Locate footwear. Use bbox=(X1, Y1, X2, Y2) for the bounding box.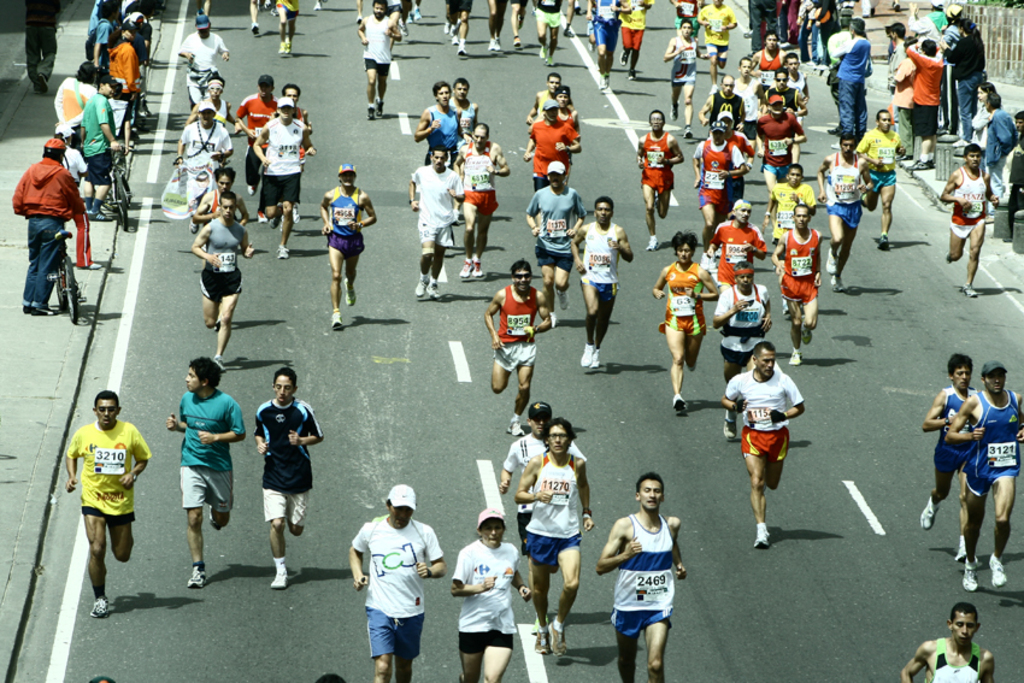
bbox=(275, 242, 289, 263).
